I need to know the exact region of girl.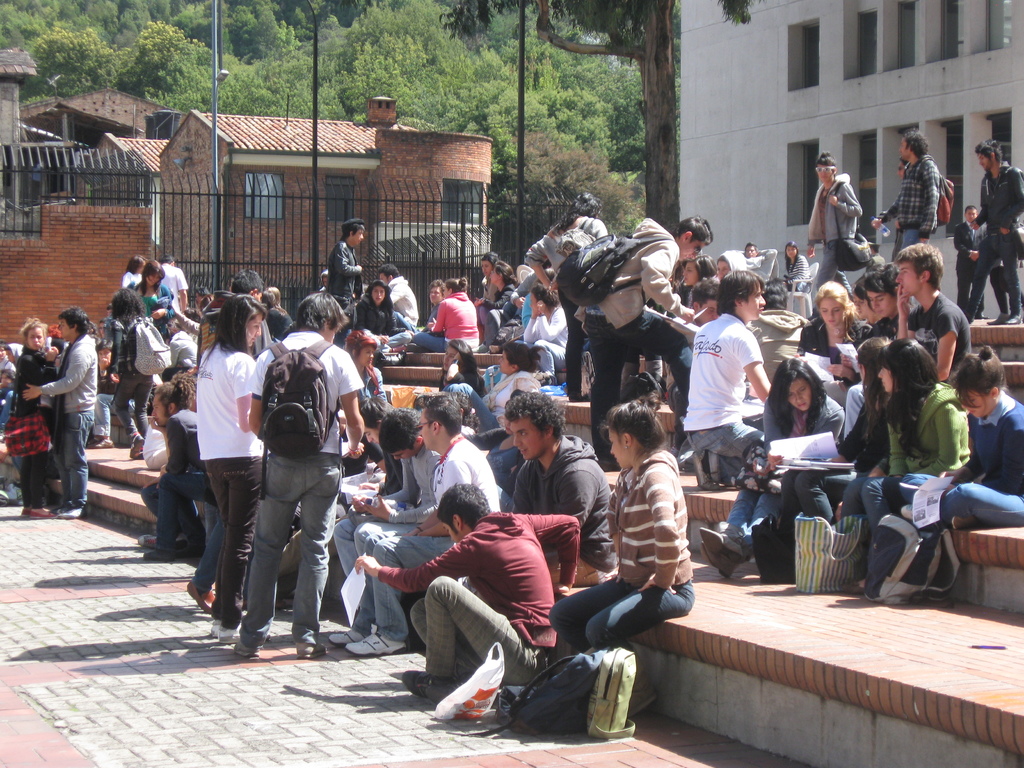
Region: [344,328,390,410].
